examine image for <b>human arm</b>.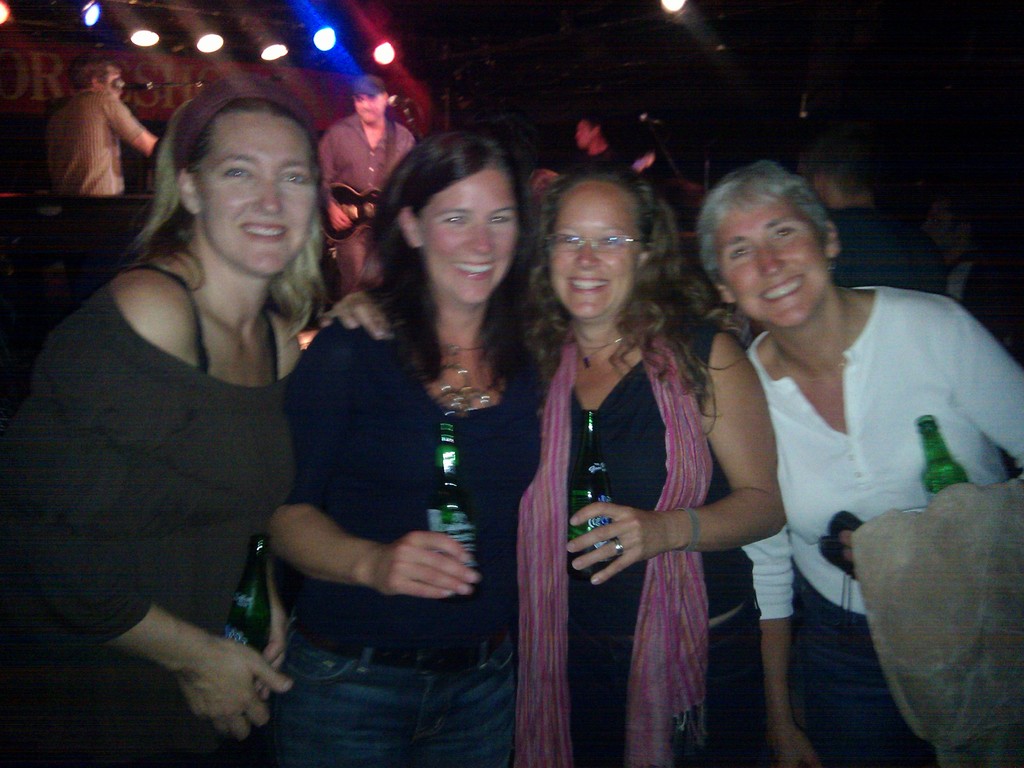
Examination result: [left=568, top=339, right=788, bottom=582].
